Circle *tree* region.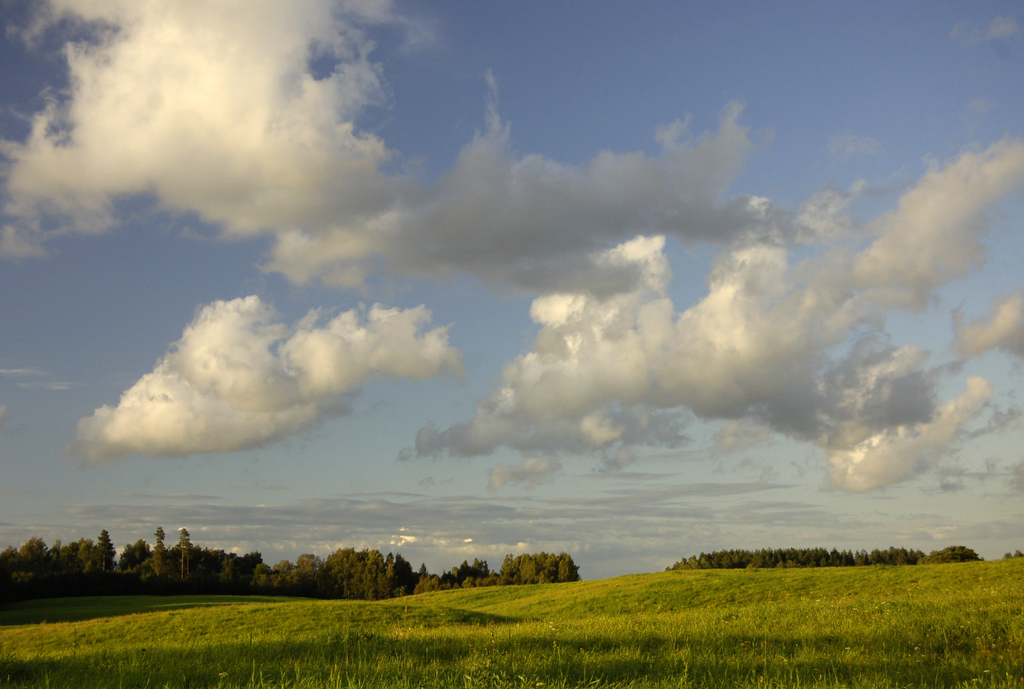
Region: select_region(97, 526, 118, 573).
